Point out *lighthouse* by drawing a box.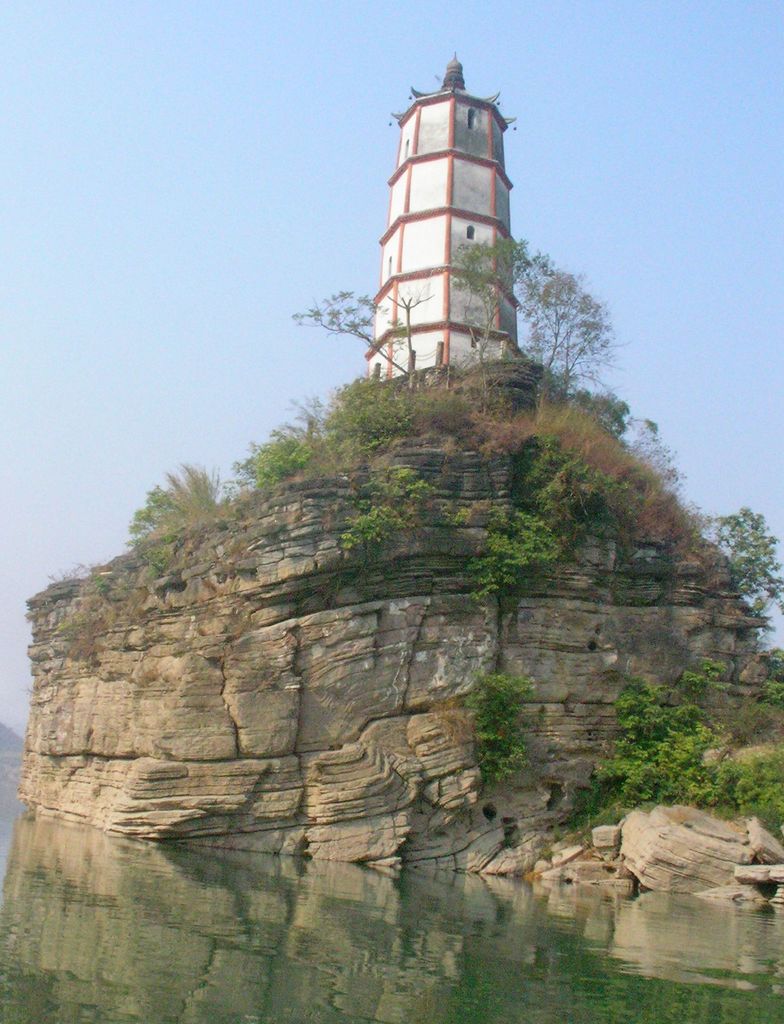
(349,58,547,410).
